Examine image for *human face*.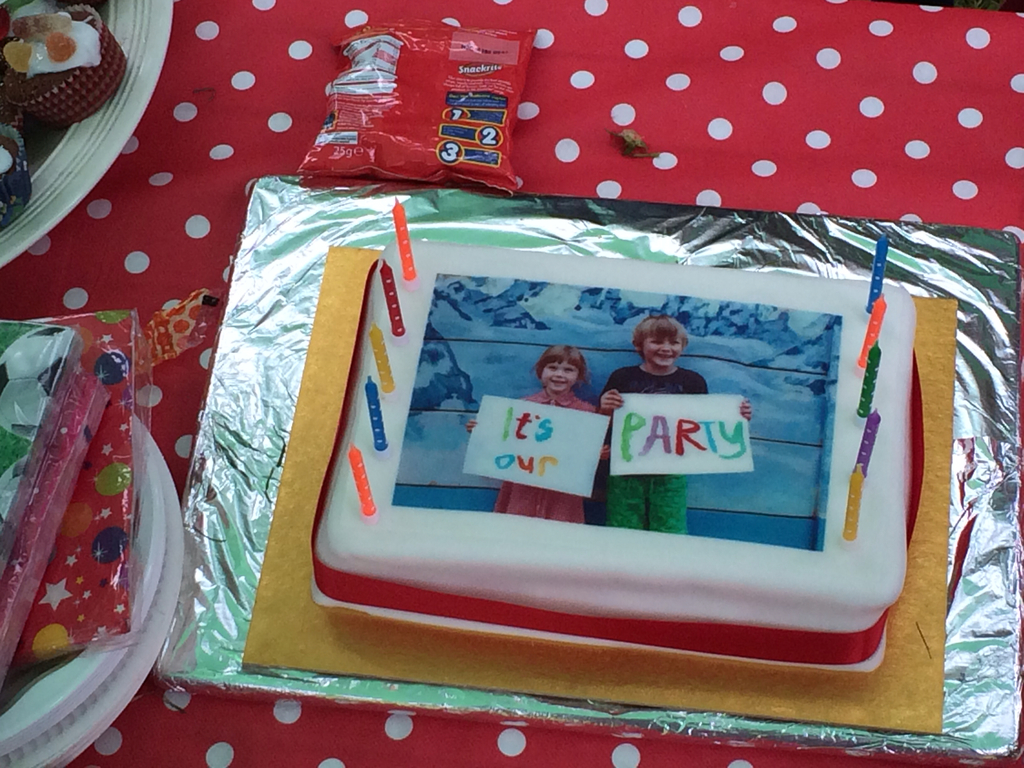
Examination result: (646, 339, 682, 365).
